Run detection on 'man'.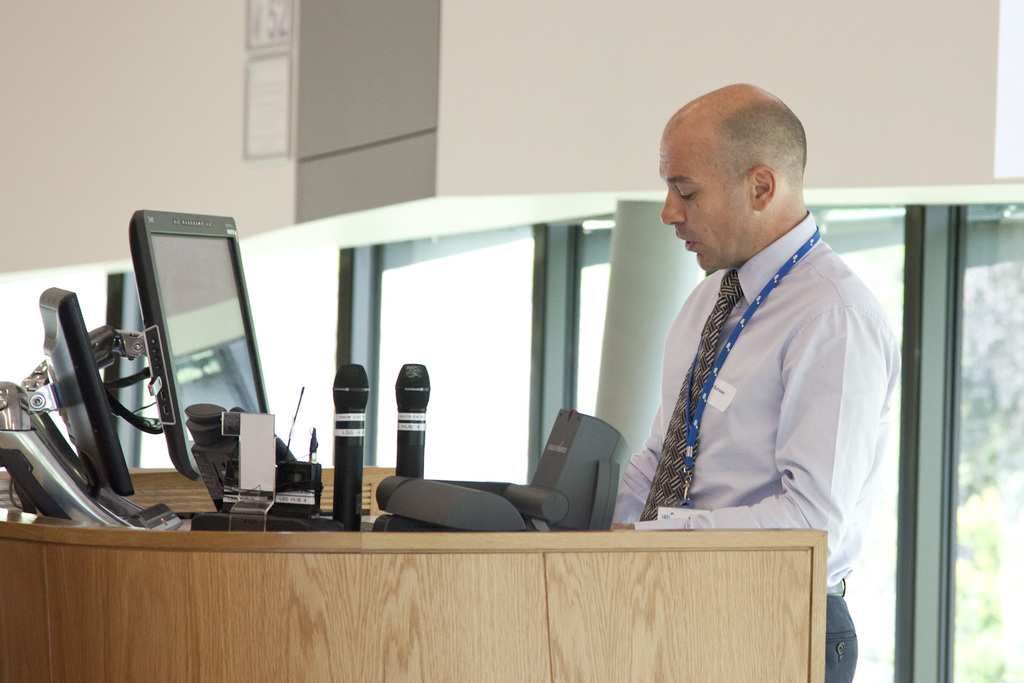
Result: {"x1": 588, "y1": 71, "x2": 917, "y2": 558}.
